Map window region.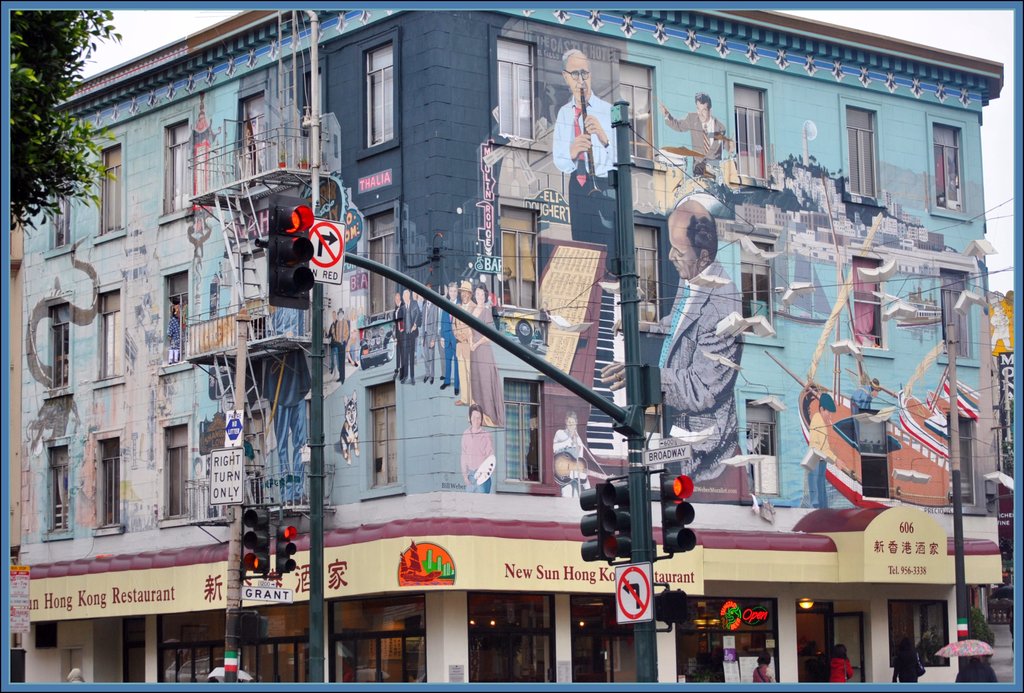
Mapped to detection(100, 149, 125, 227).
